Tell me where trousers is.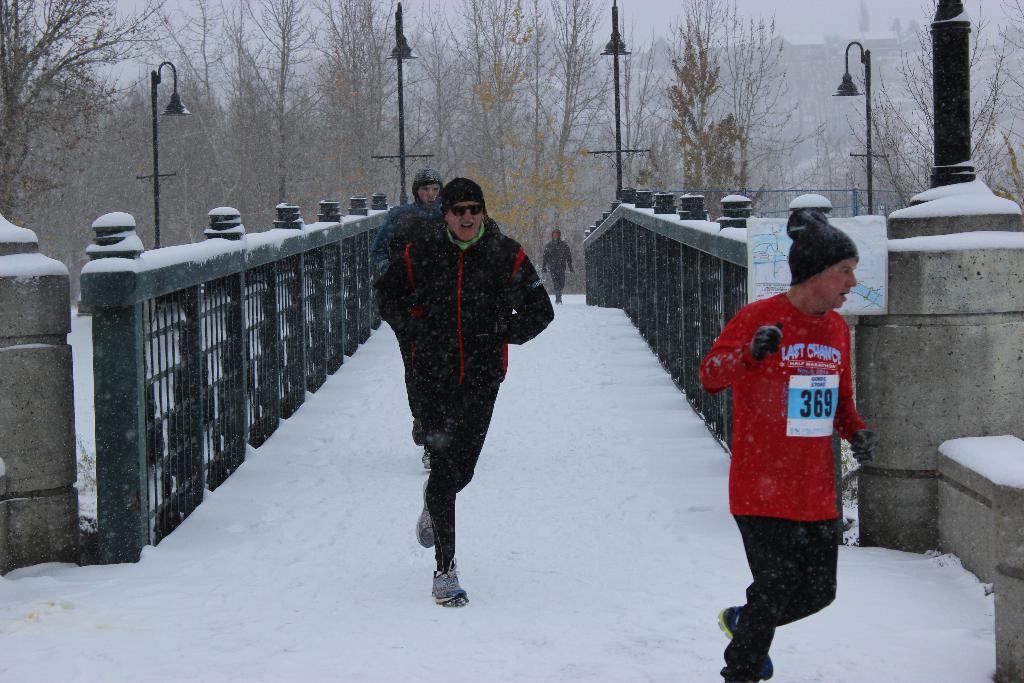
trousers is at Rect(401, 353, 525, 565).
